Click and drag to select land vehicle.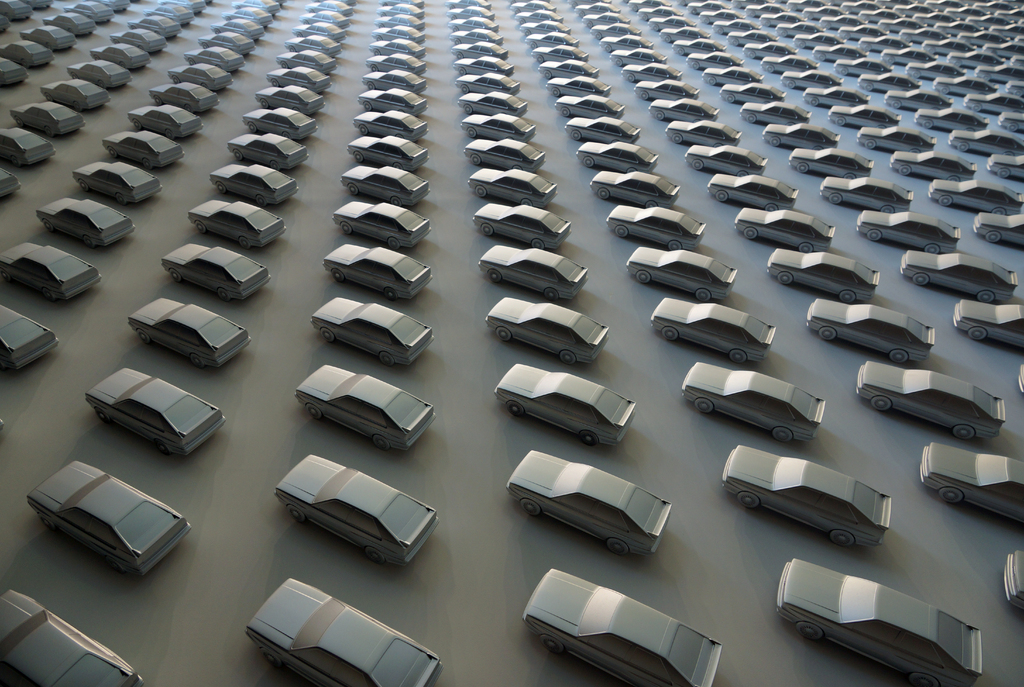
Selection: crop(732, 209, 836, 255).
